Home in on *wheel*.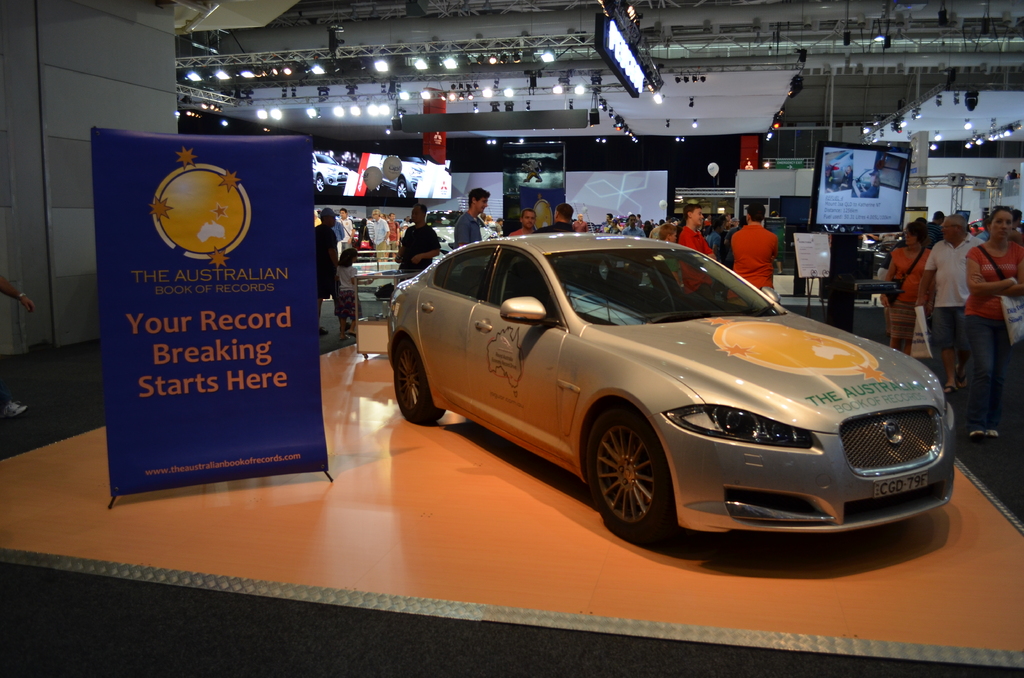
Homed in at (388,332,446,426).
